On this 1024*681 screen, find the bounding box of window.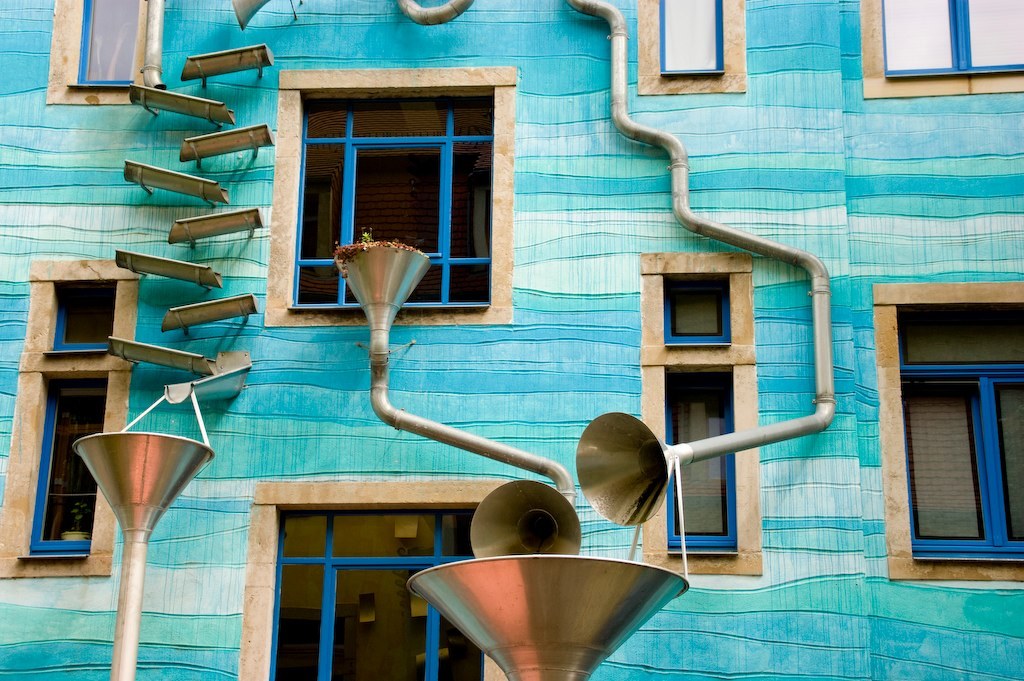
Bounding box: bbox=(15, 277, 122, 560).
